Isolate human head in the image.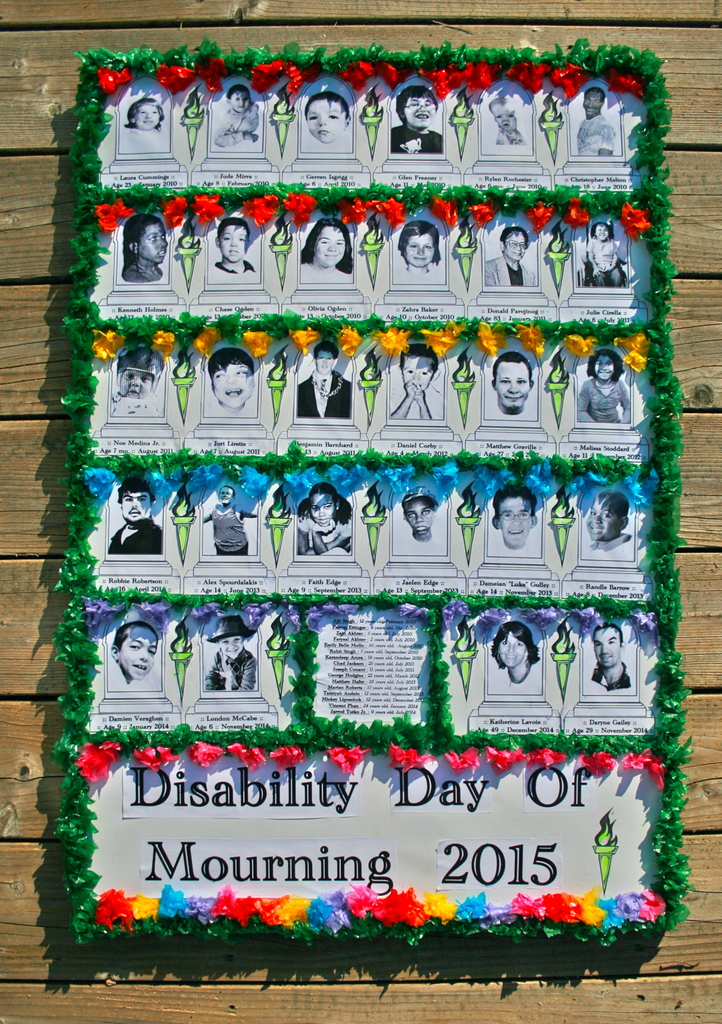
Isolated region: box(118, 476, 154, 522).
